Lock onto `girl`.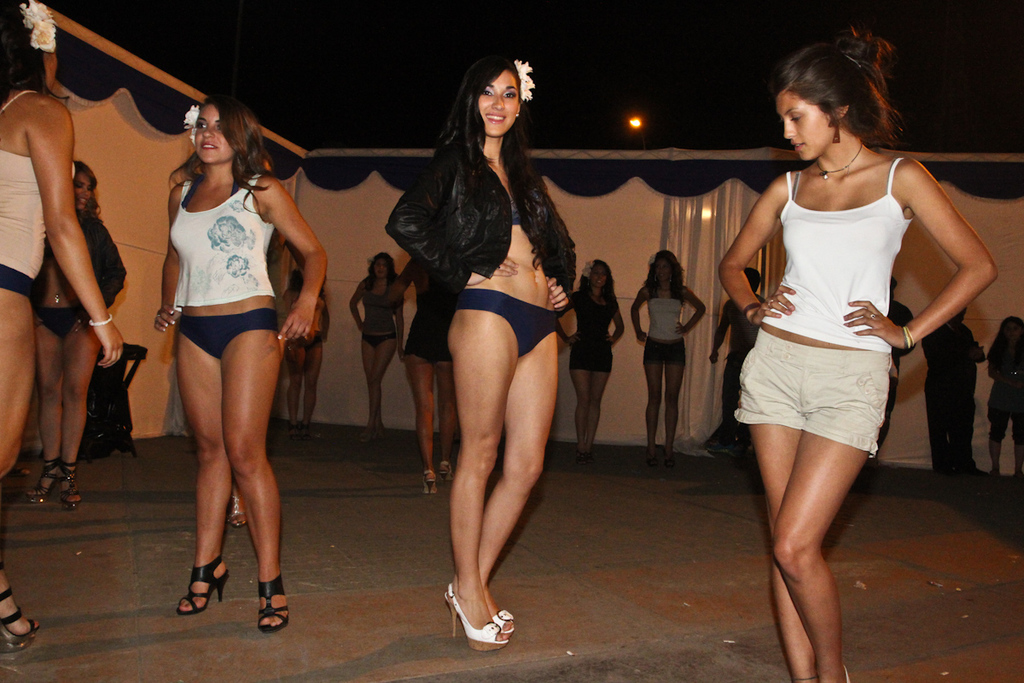
Locked: BBox(558, 250, 634, 463).
